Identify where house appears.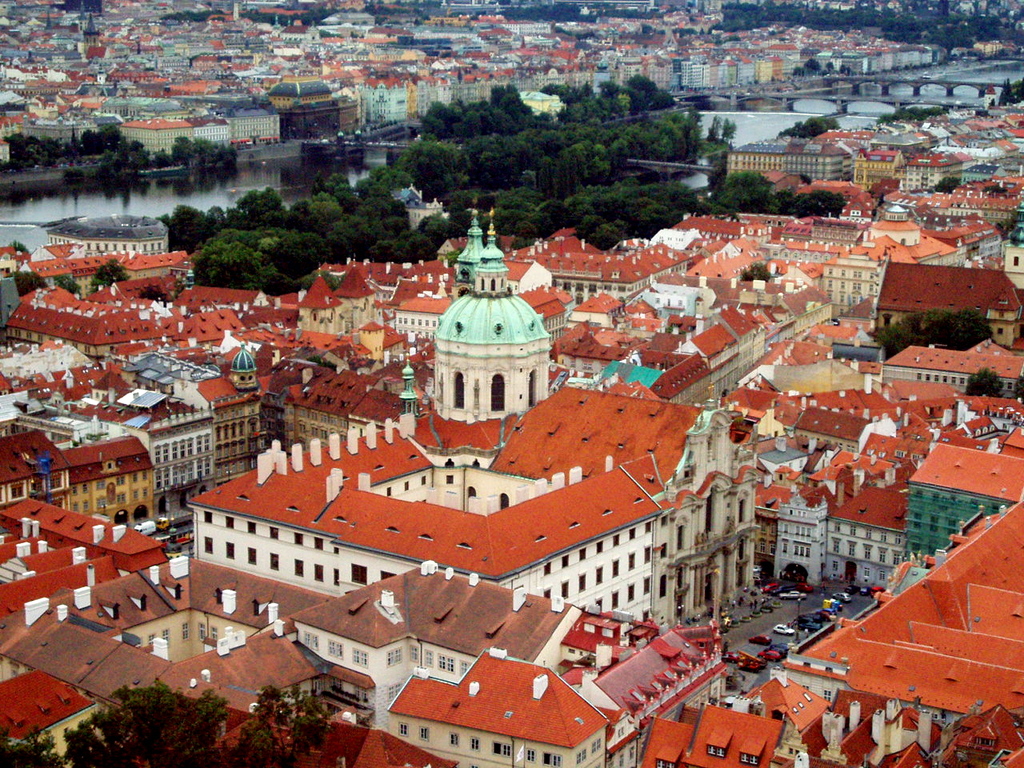
Appears at box=[739, 474, 799, 572].
